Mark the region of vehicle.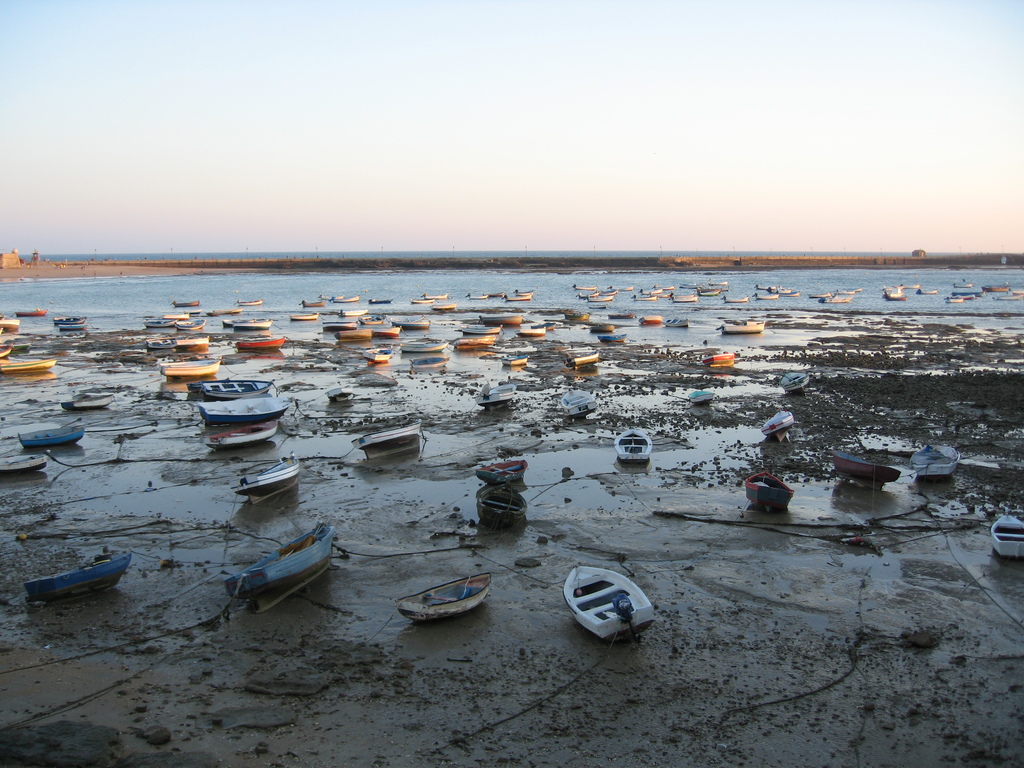
Region: (x1=19, y1=544, x2=132, y2=600).
